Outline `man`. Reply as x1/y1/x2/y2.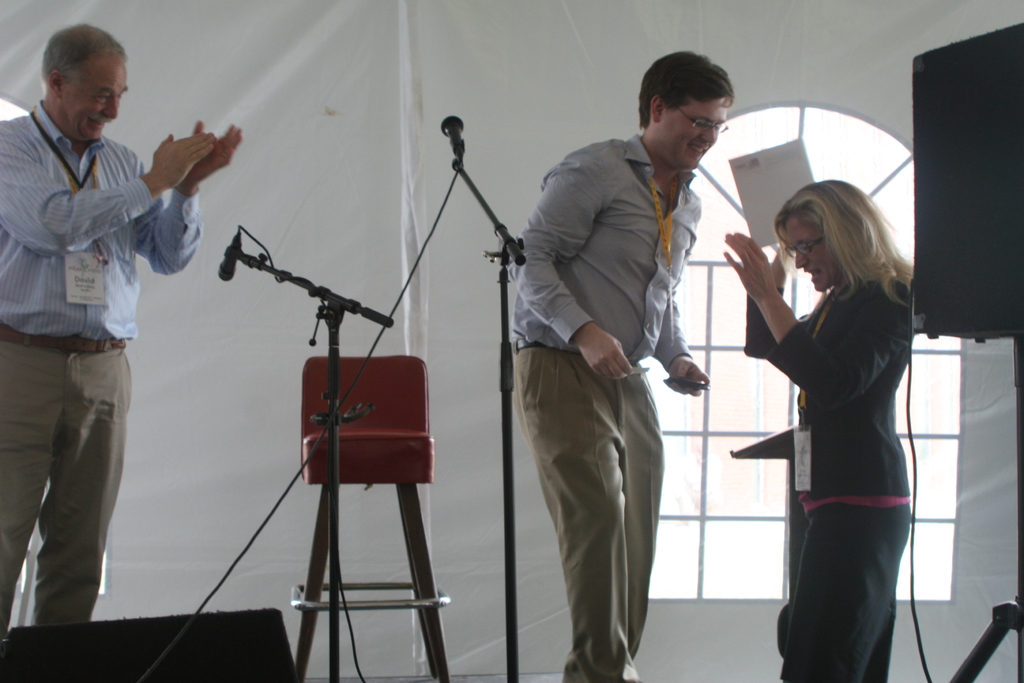
5/21/198/634.
